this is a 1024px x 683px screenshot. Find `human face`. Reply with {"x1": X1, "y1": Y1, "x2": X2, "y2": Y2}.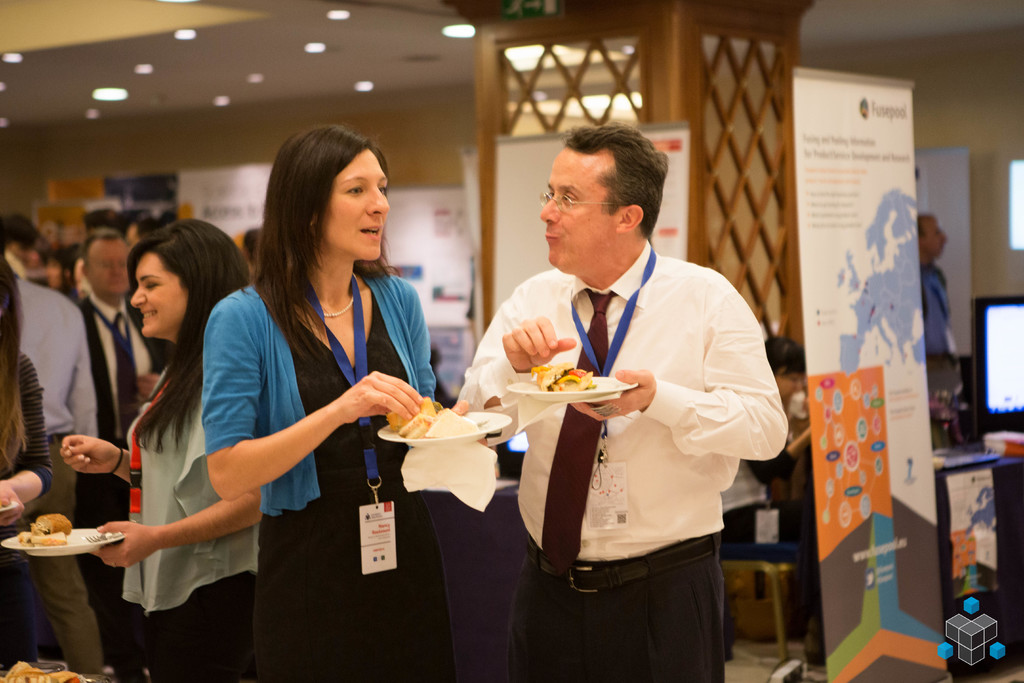
{"x1": 81, "y1": 240, "x2": 131, "y2": 301}.
